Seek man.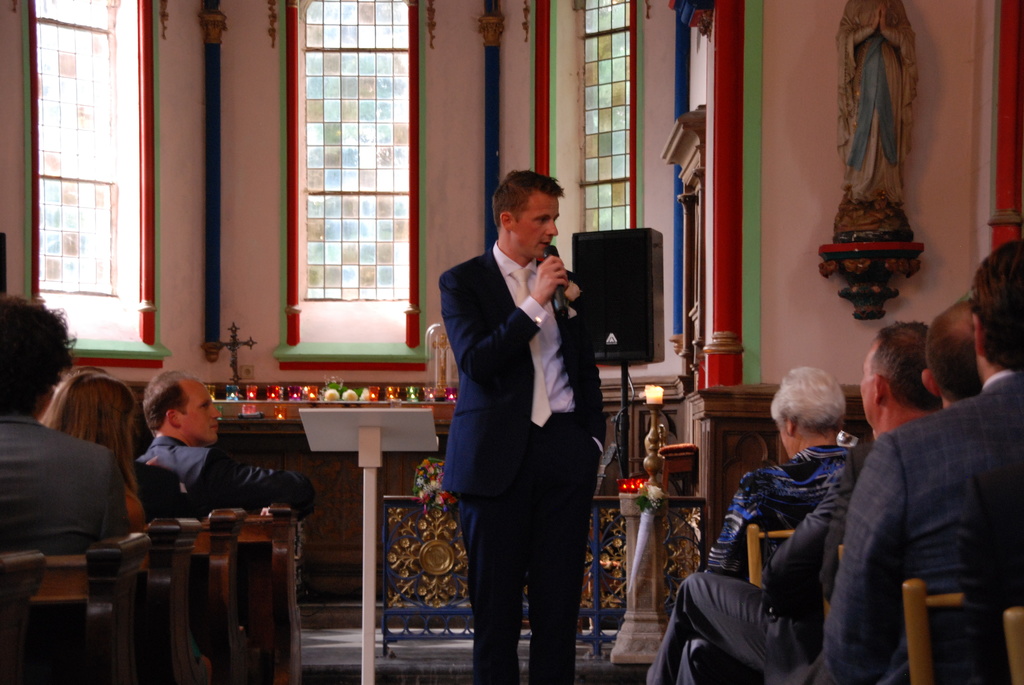
<box>436,169,614,684</box>.
